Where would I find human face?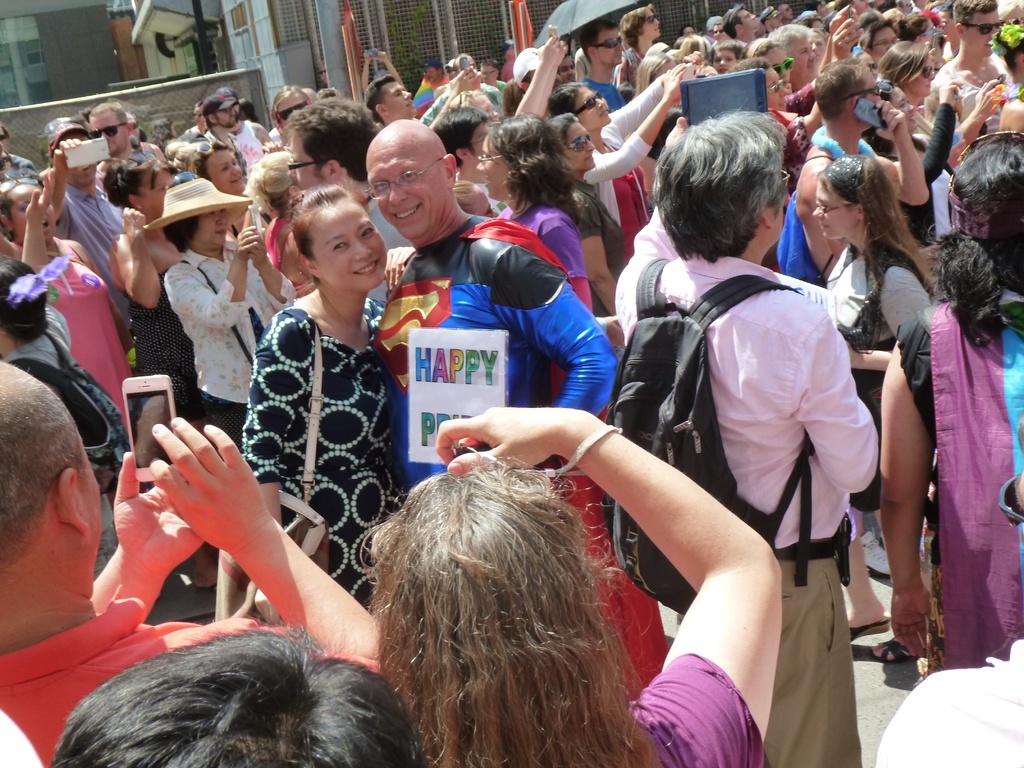
At [x1=0, y1=152, x2=11, y2=170].
